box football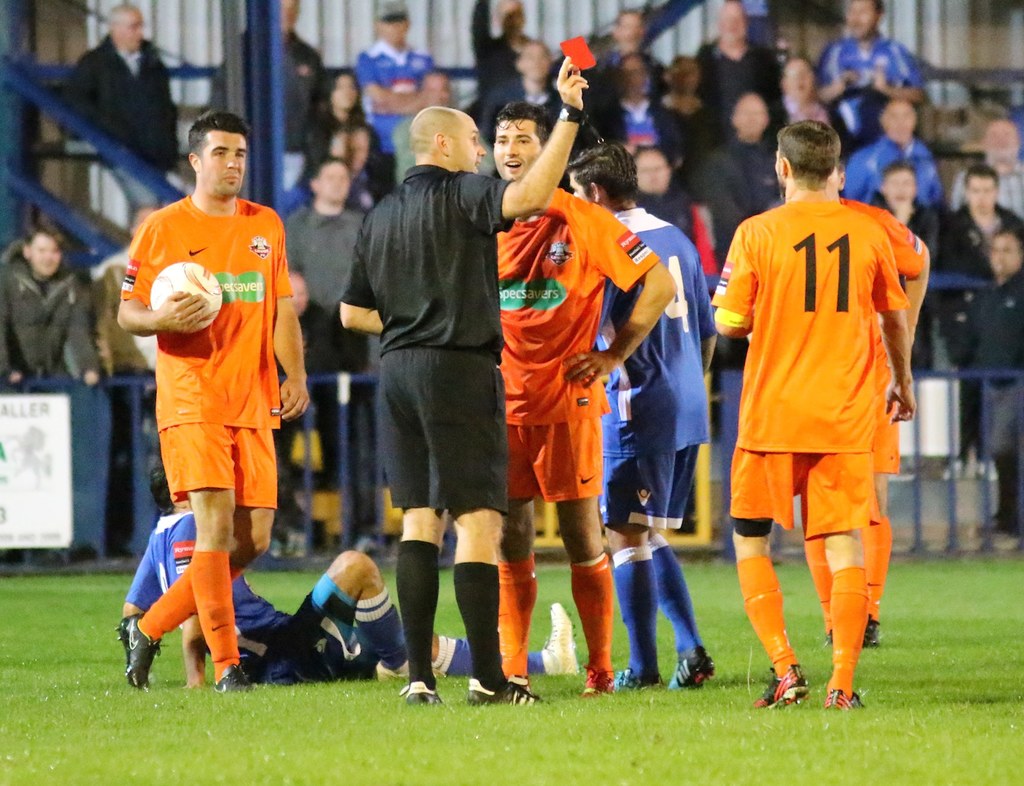
[147,263,229,332]
